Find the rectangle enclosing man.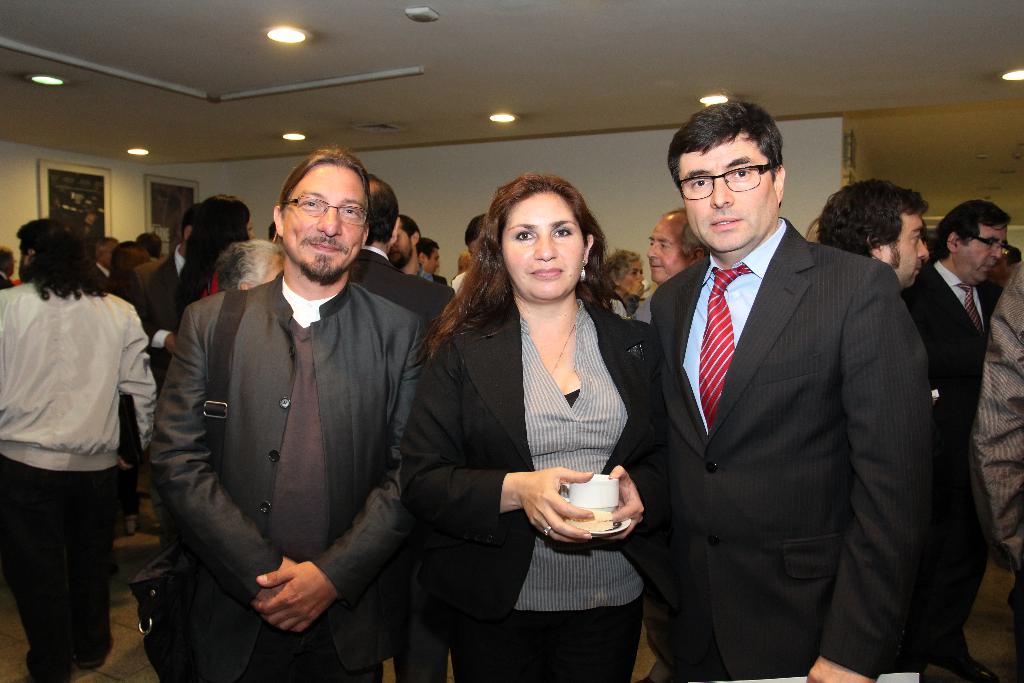
[x1=903, y1=202, x2=1017, y2=682].
